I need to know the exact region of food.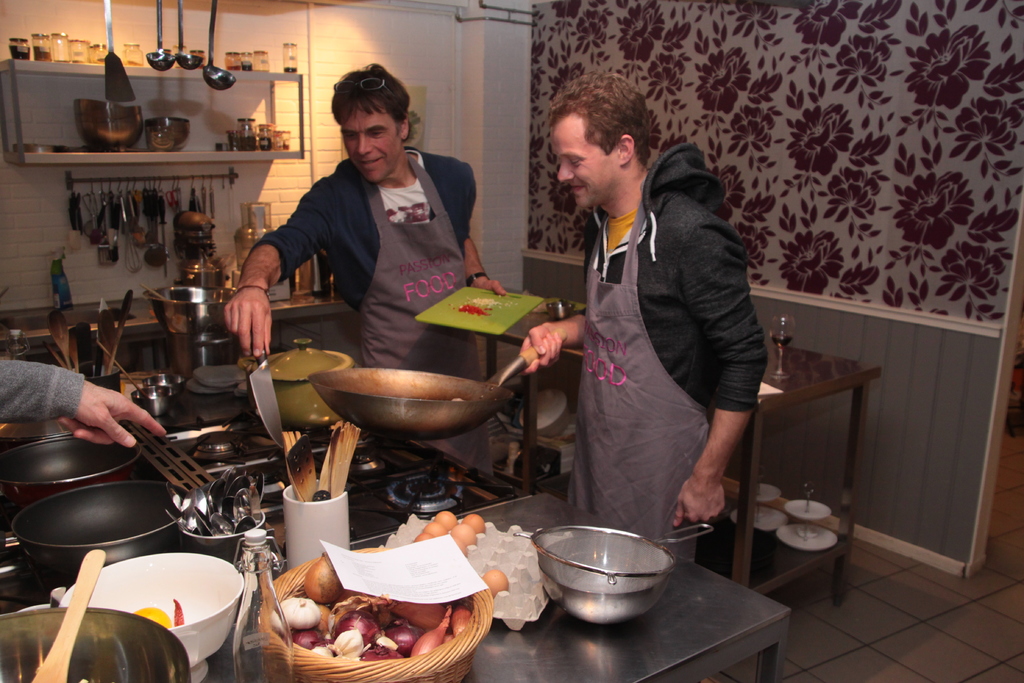
Region: [left=131, top=607, right=175, bottom=632].
